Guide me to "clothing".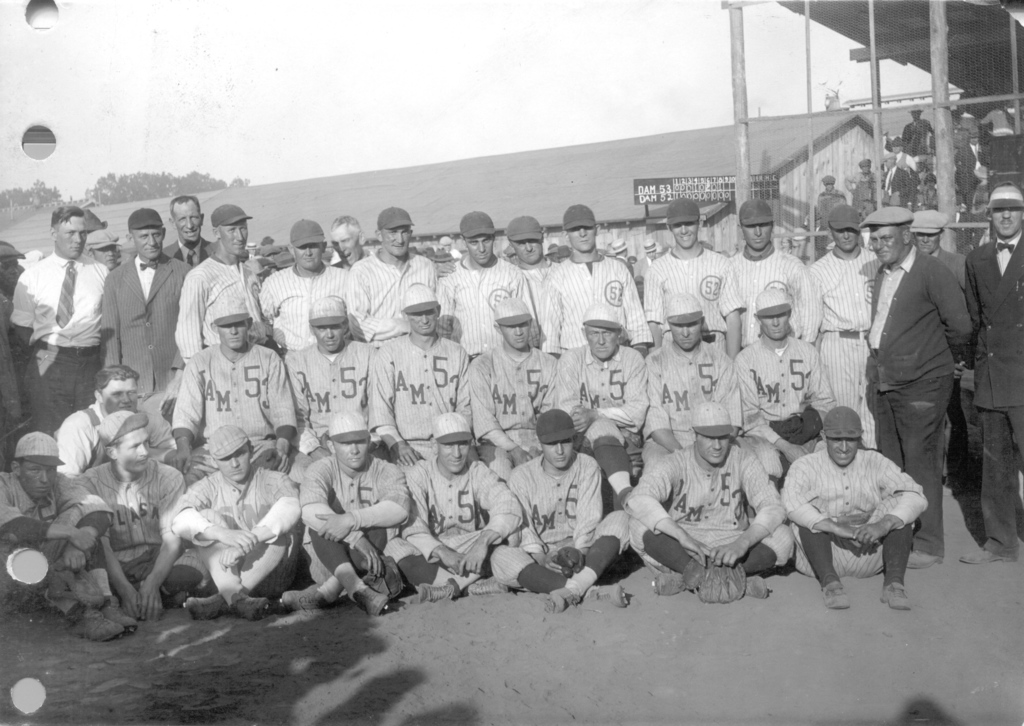
Guidance: [left=432, top=245, right=541, bottom=360].
